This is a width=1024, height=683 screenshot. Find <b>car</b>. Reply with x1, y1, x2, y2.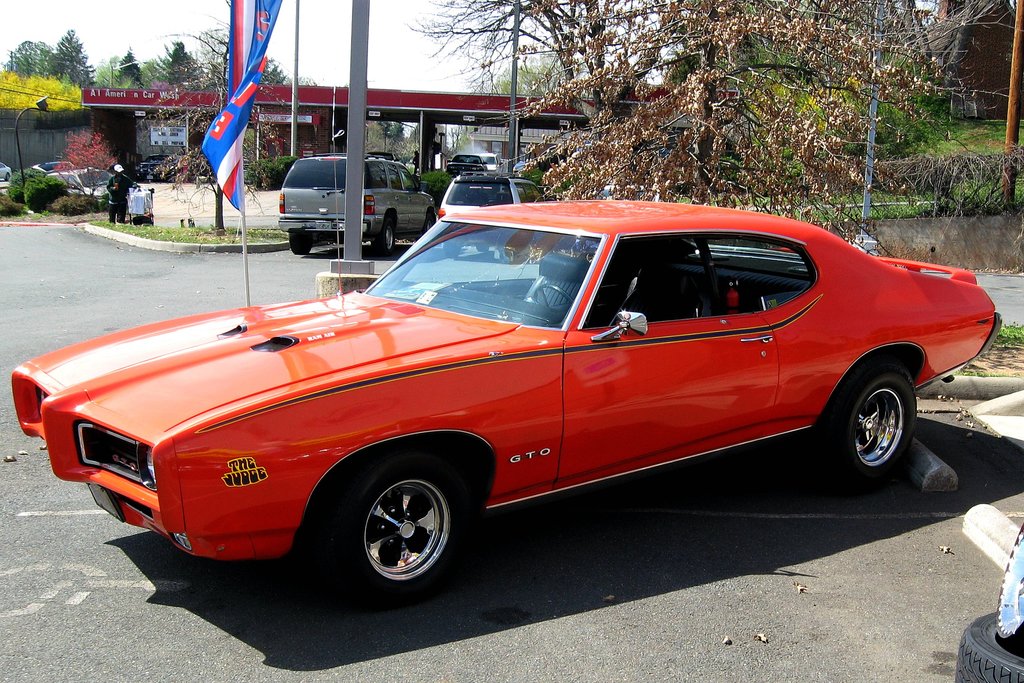
444, 153, 488, 177.
